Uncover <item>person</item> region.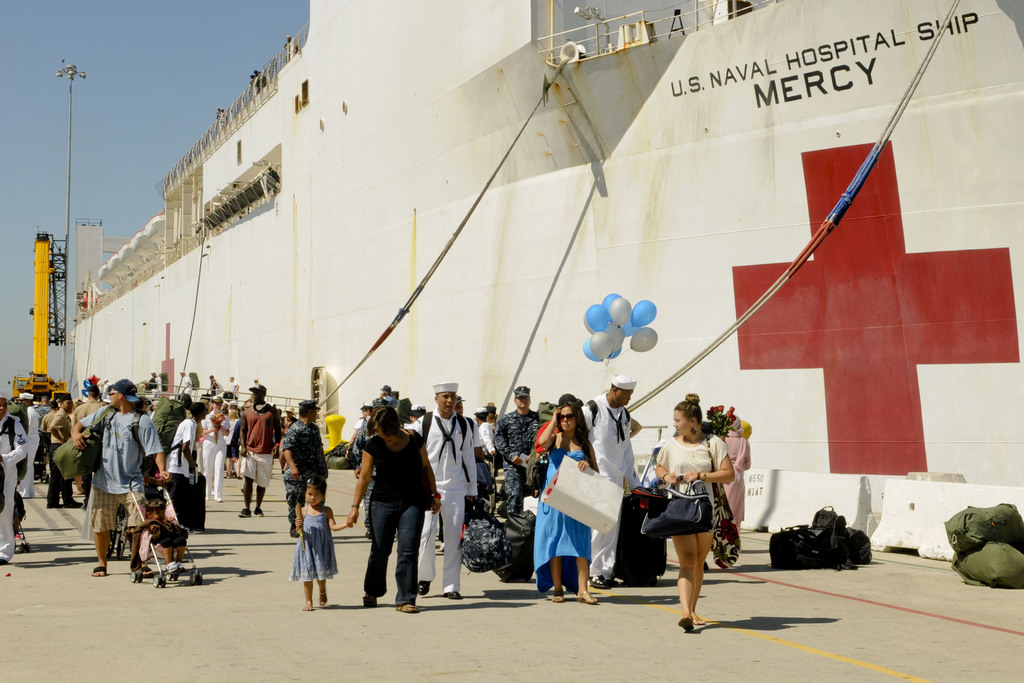
Uncovered: (199,391,230,498).
